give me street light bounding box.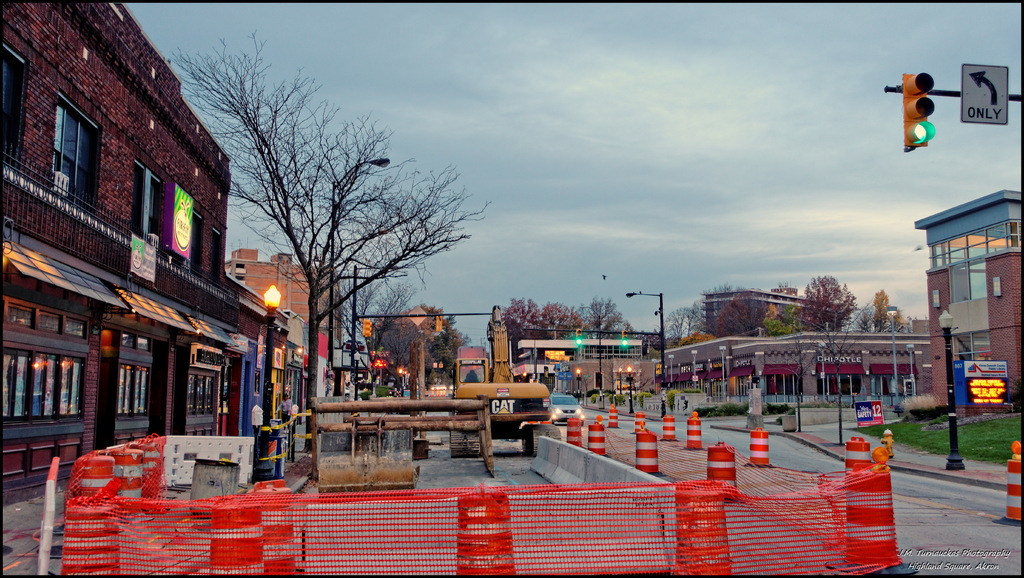
[x1=576, y1=369, x2=581, y2=406].
